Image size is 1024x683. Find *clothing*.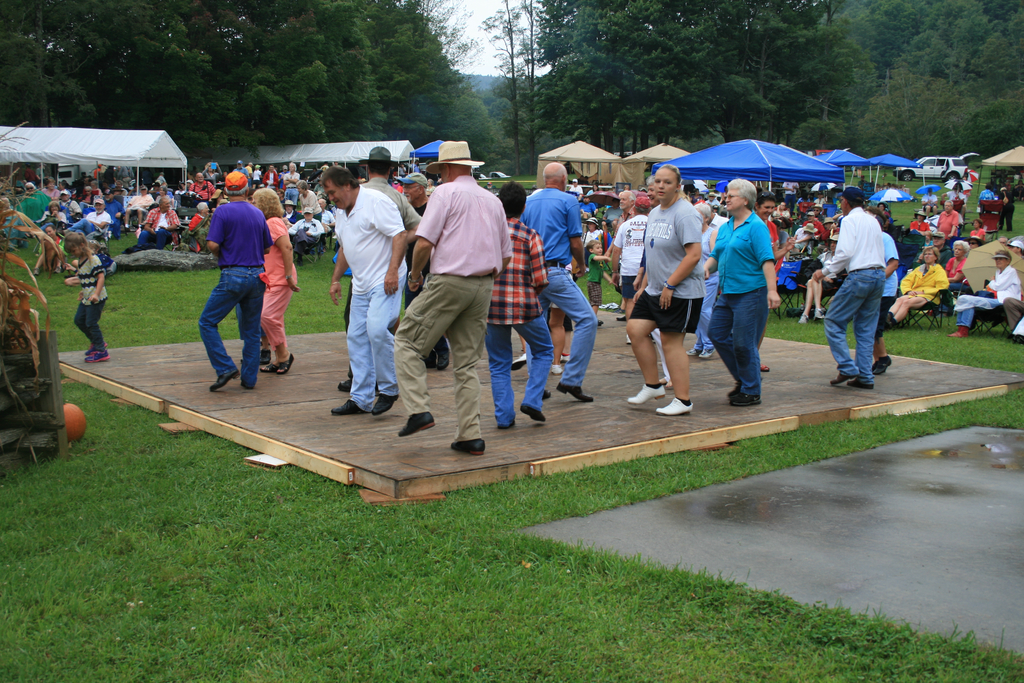
bbox(822, 270, 885, 388).
